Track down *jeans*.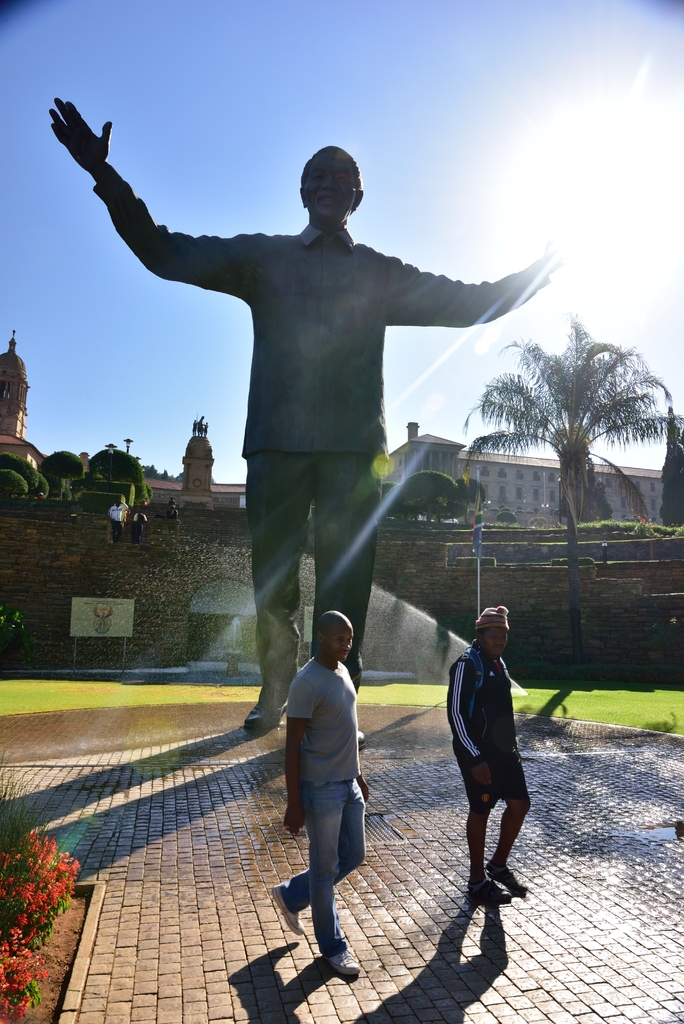
Tracked to [x1=276, y1=774, x2=371, y2=953].
